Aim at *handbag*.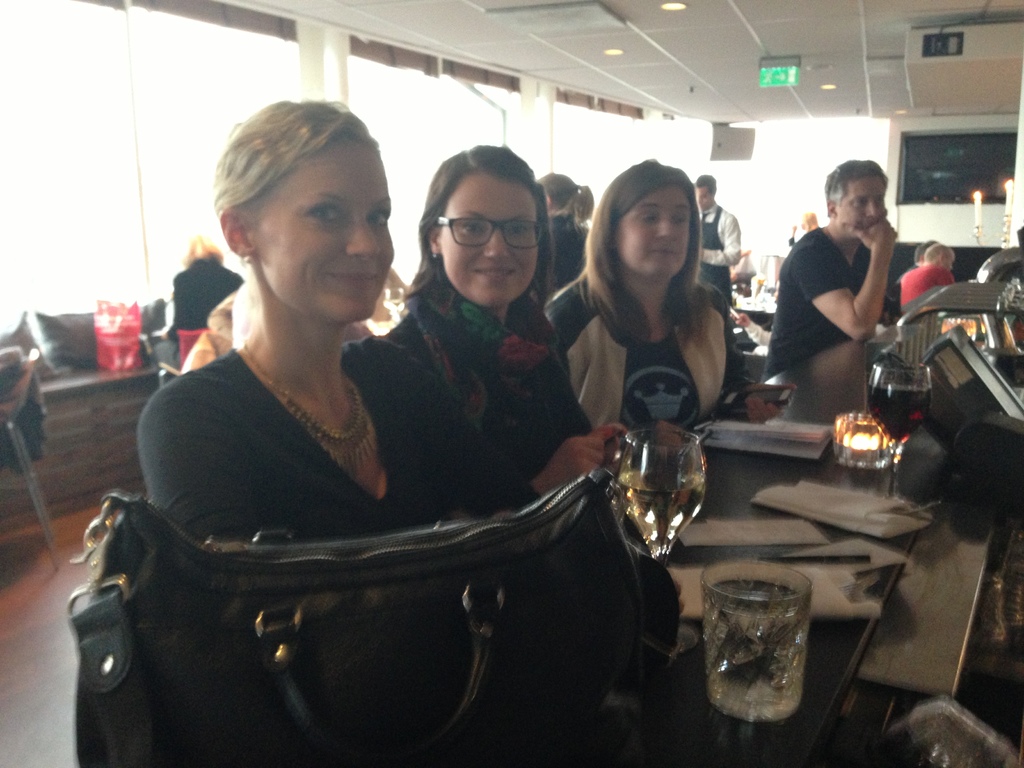
Aimed at 69,472,644,767.
